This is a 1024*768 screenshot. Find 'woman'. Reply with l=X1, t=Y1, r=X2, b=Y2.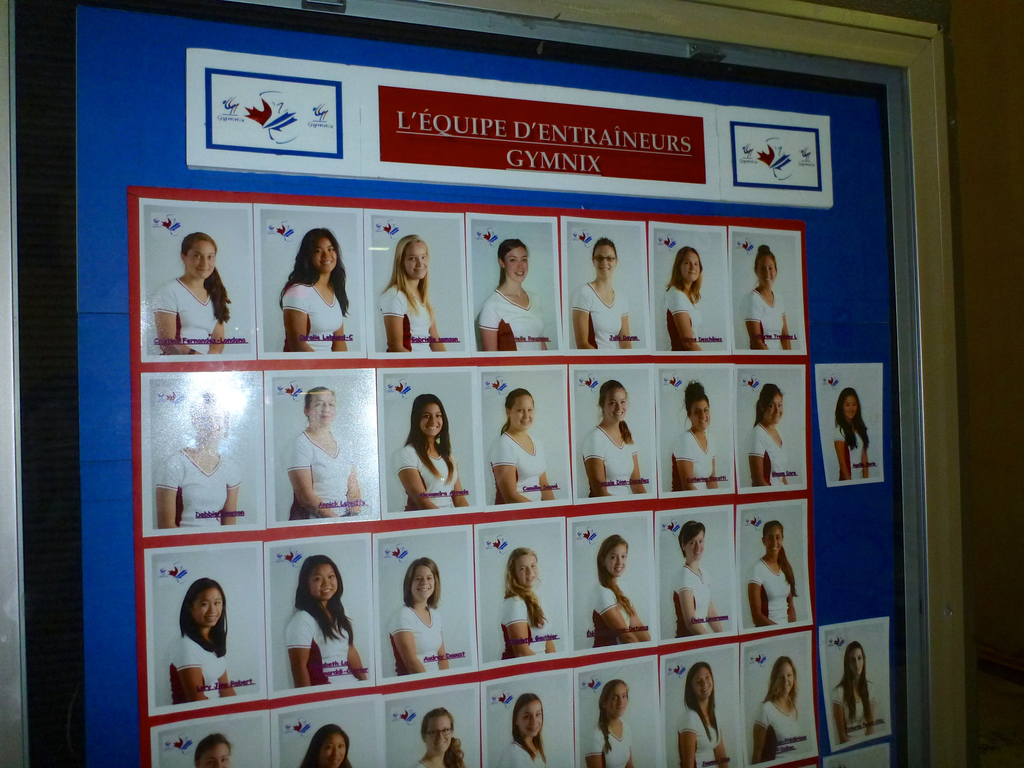
l=502, t=692, r=548, b=767.
